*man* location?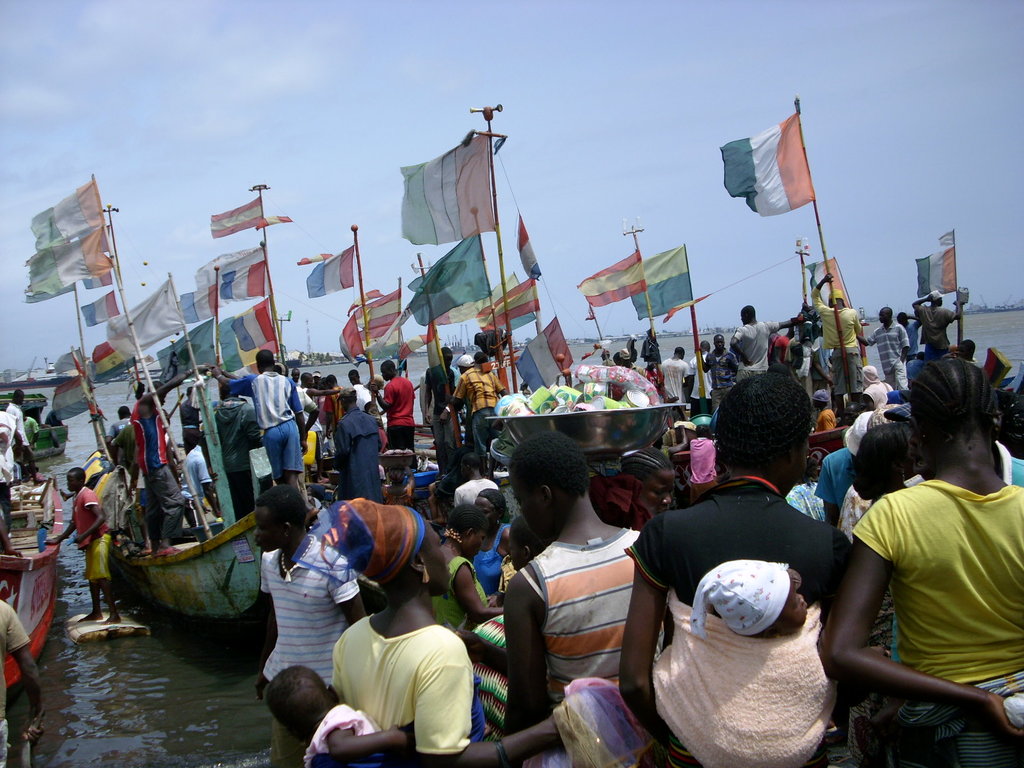
box(436, 352, 515, 466)
